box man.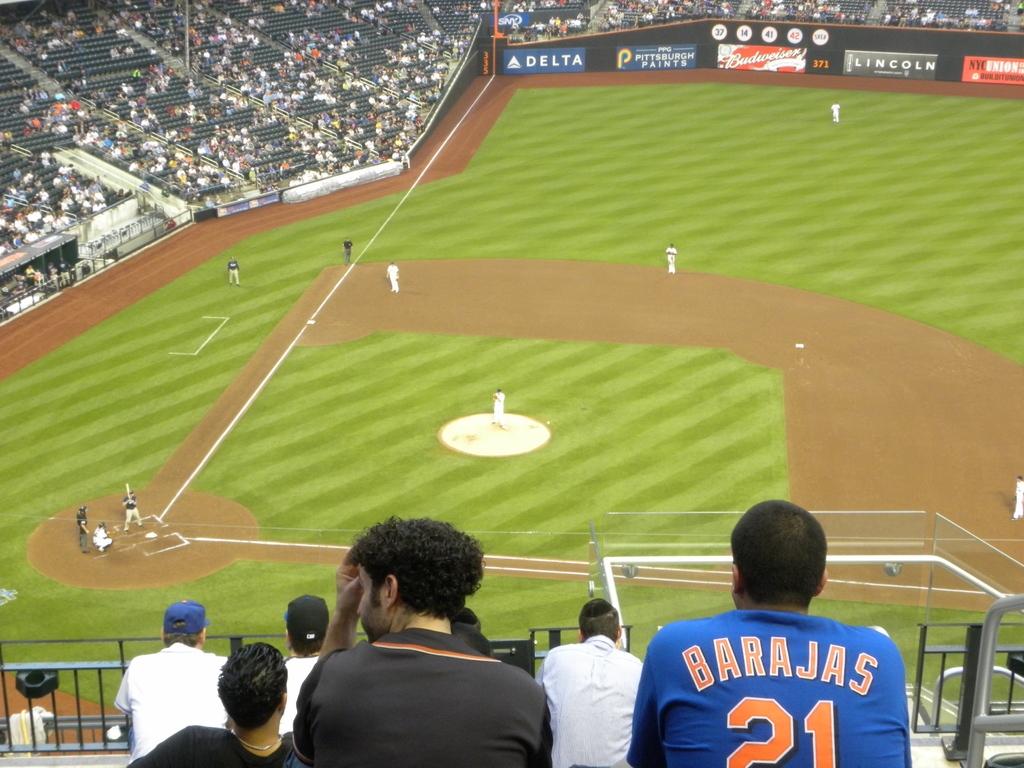
[282, 593, 332, 733].
